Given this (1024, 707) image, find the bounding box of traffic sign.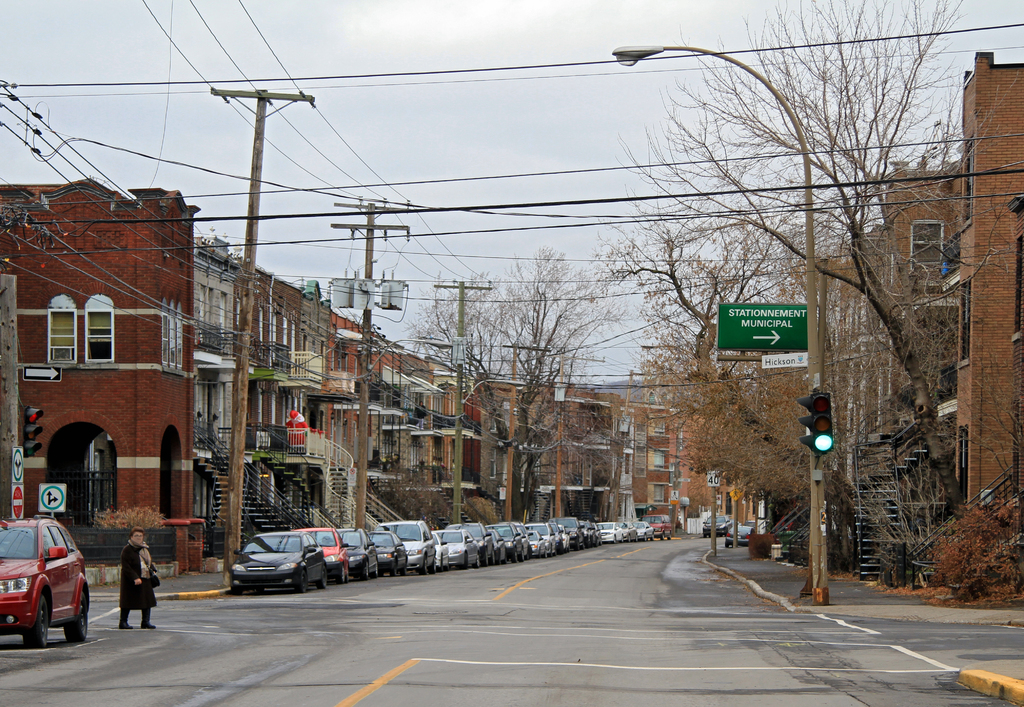
l=41, t=482, r=67, b=510.
